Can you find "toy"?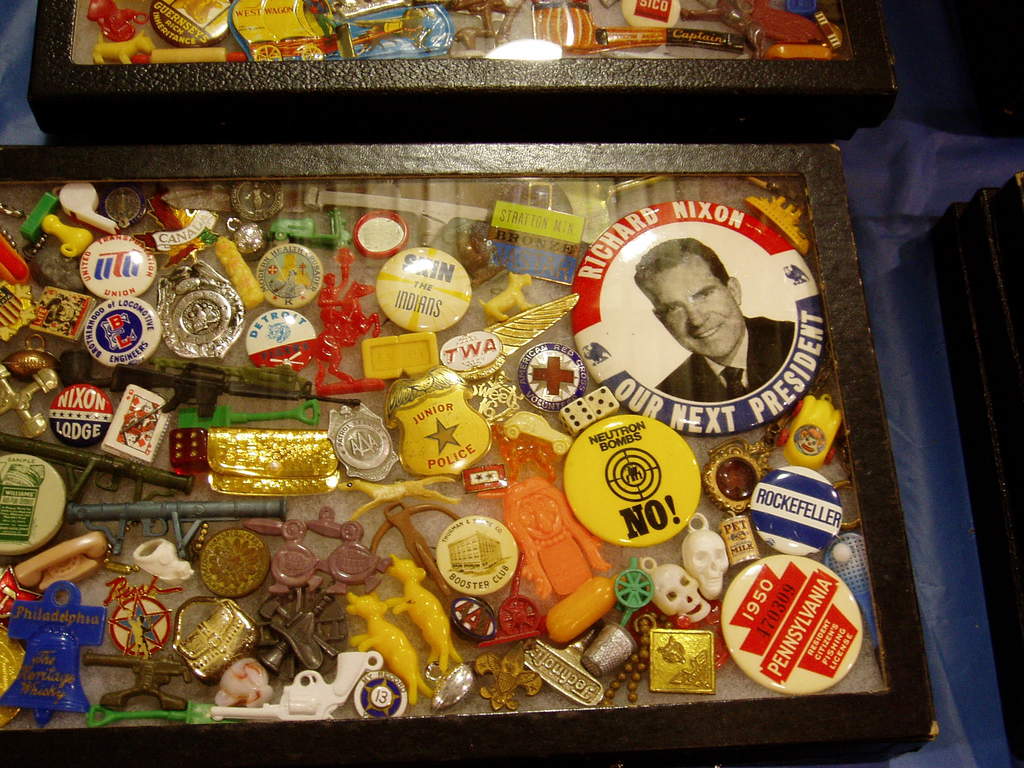
Yes, bounding box: {"x1": 210, "y1": 424, "x2": 341, "y2": 495}.
